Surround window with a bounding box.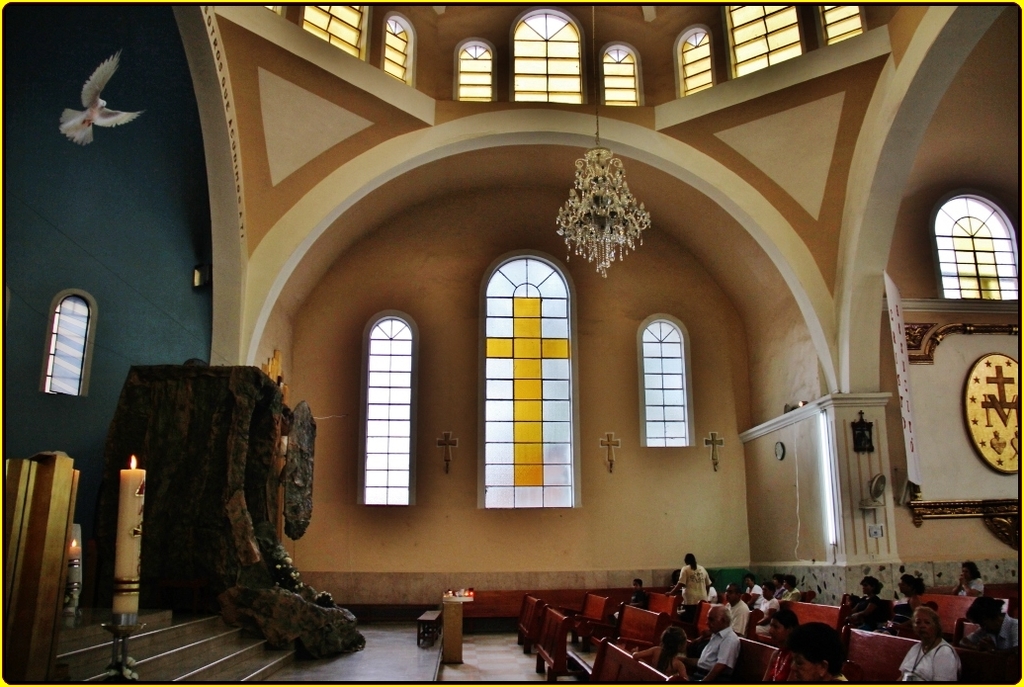
detection(601, 38, 647, 113).
